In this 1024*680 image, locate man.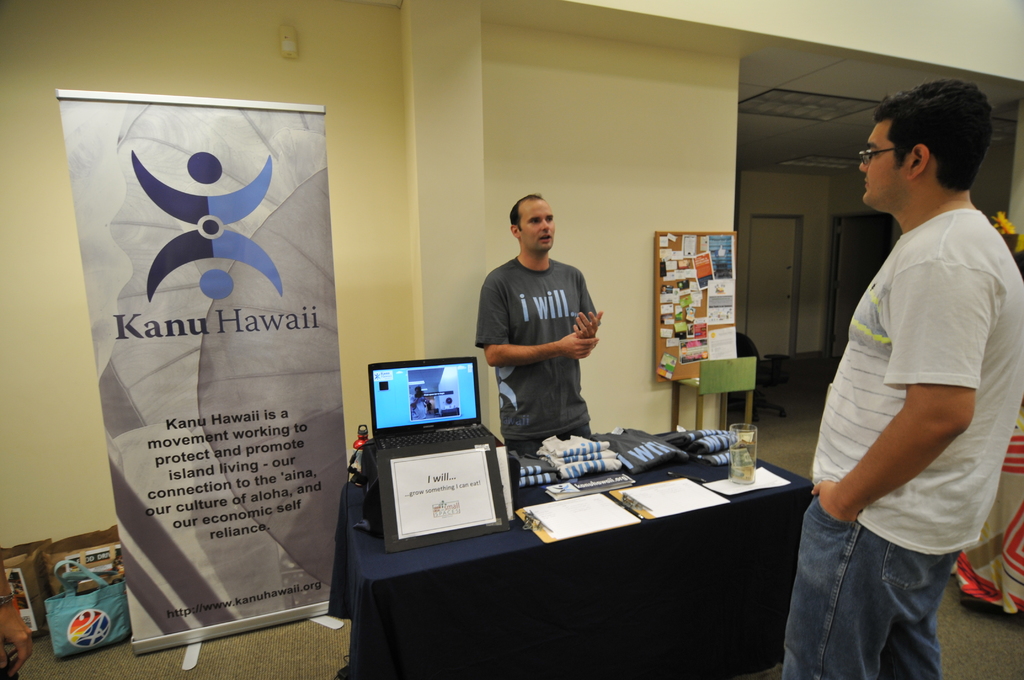
Bounding box: [479, 197, 612, 460].
